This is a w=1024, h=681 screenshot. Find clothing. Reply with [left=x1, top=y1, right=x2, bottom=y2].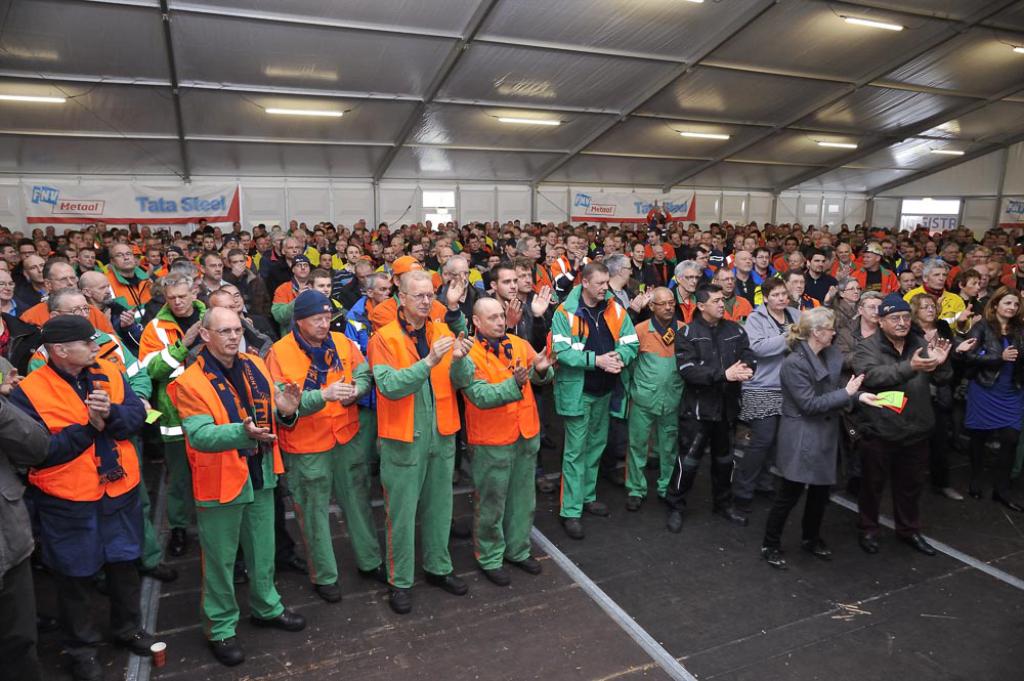
[left=185, top=340, right=275, bottom=366].
